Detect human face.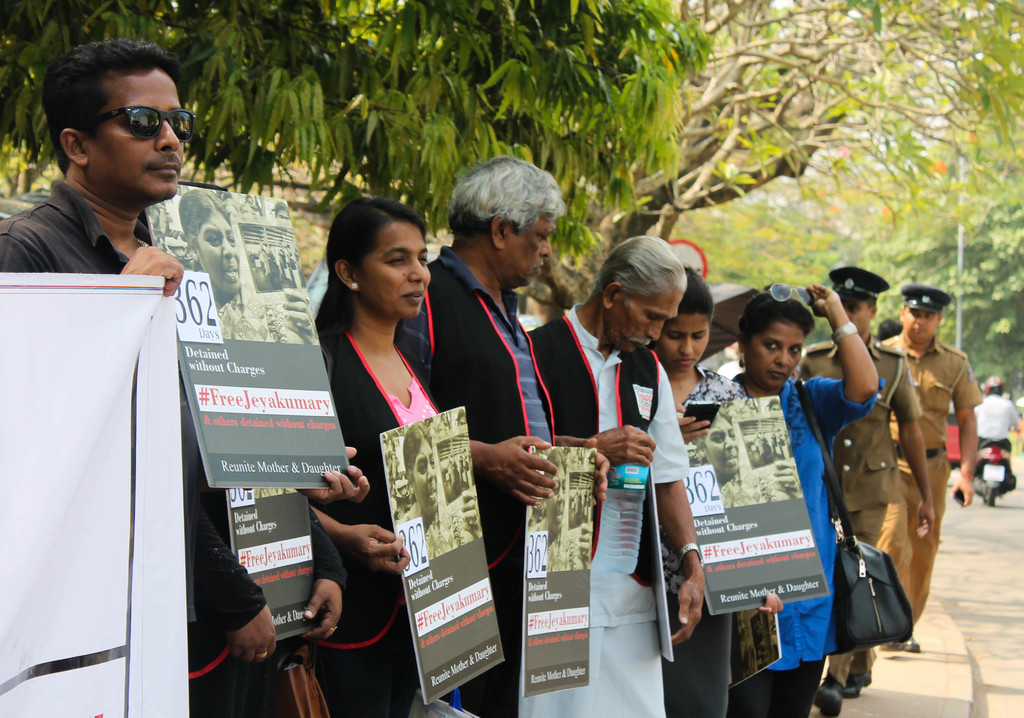
Detected at Rect(845, 299, 876, 340).
